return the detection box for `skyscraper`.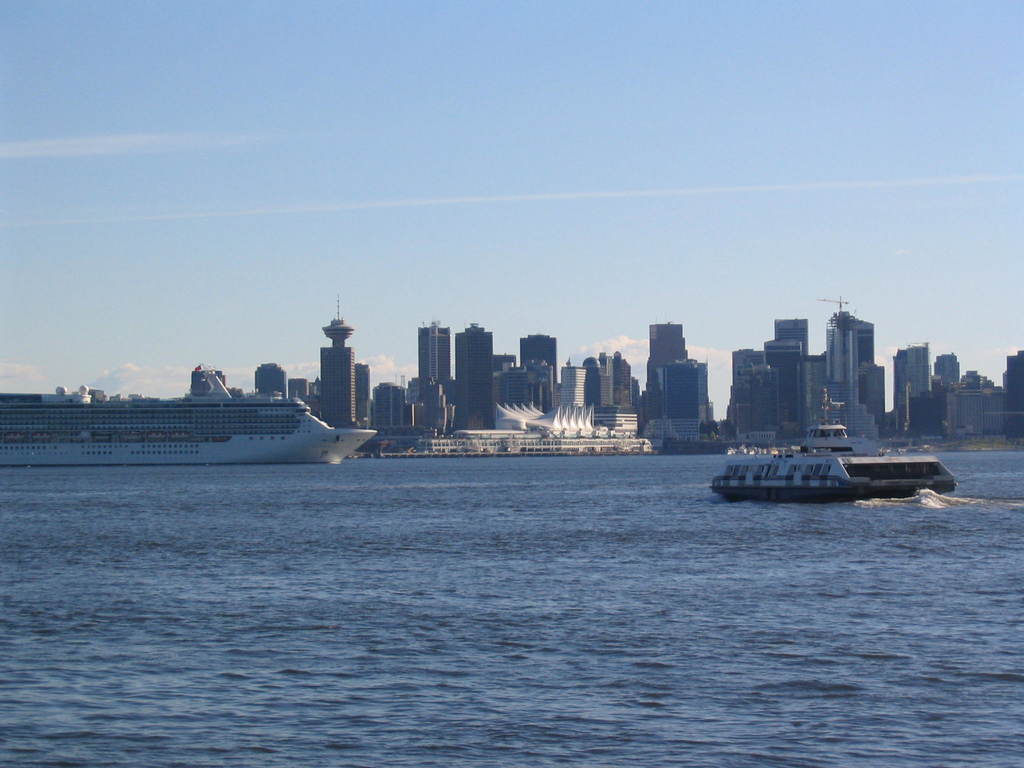
locate(518, 333, 559, 396).
